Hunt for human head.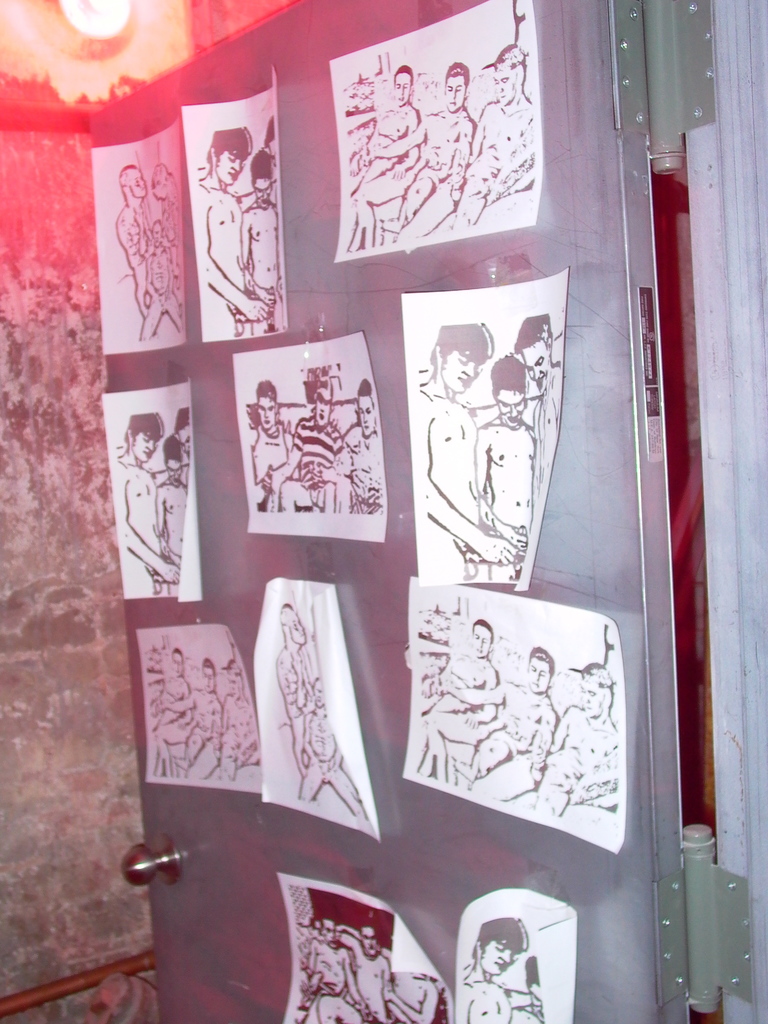
Hunted down at bbox=(512, 312, 552, 392).
